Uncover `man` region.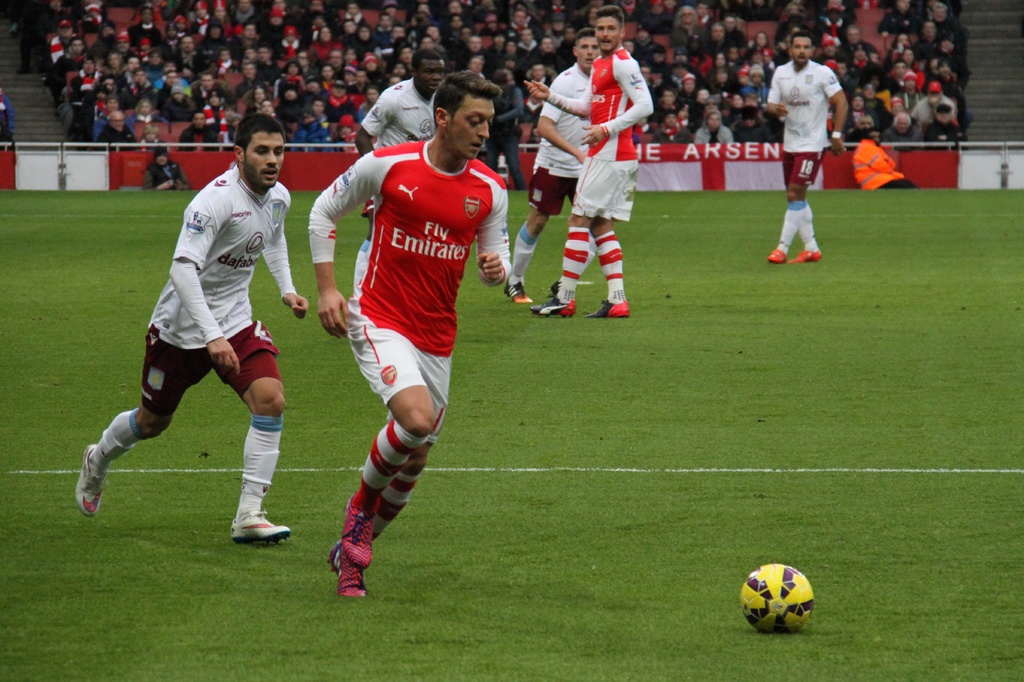
Uncovered: rect(109, 28, 138, 66).
